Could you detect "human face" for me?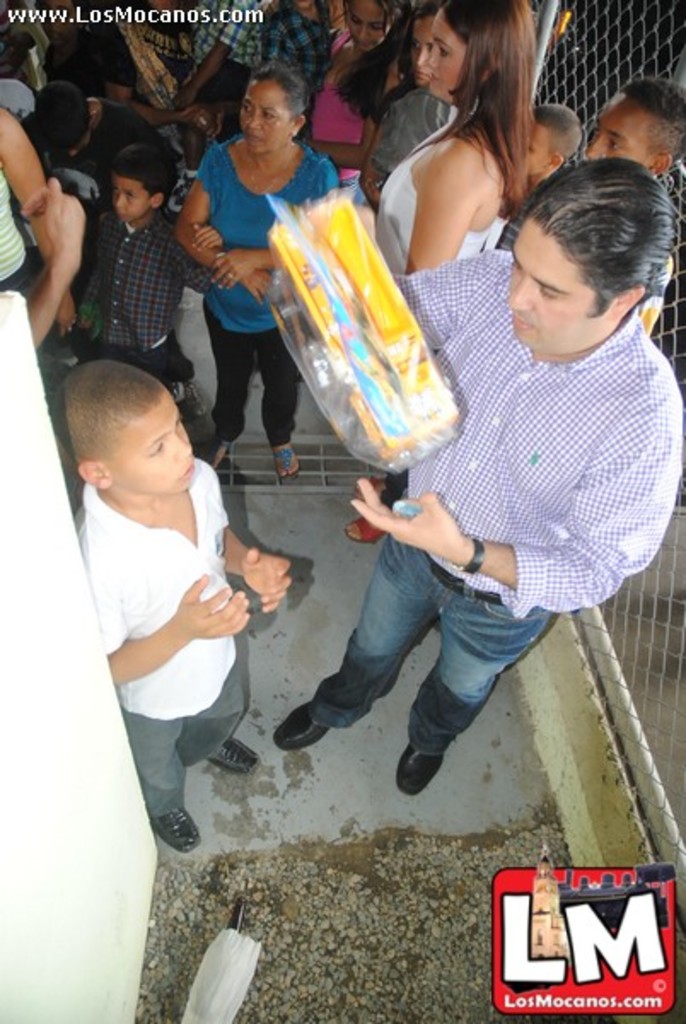
Detection result: BBox(246, 79, 294, 160).
